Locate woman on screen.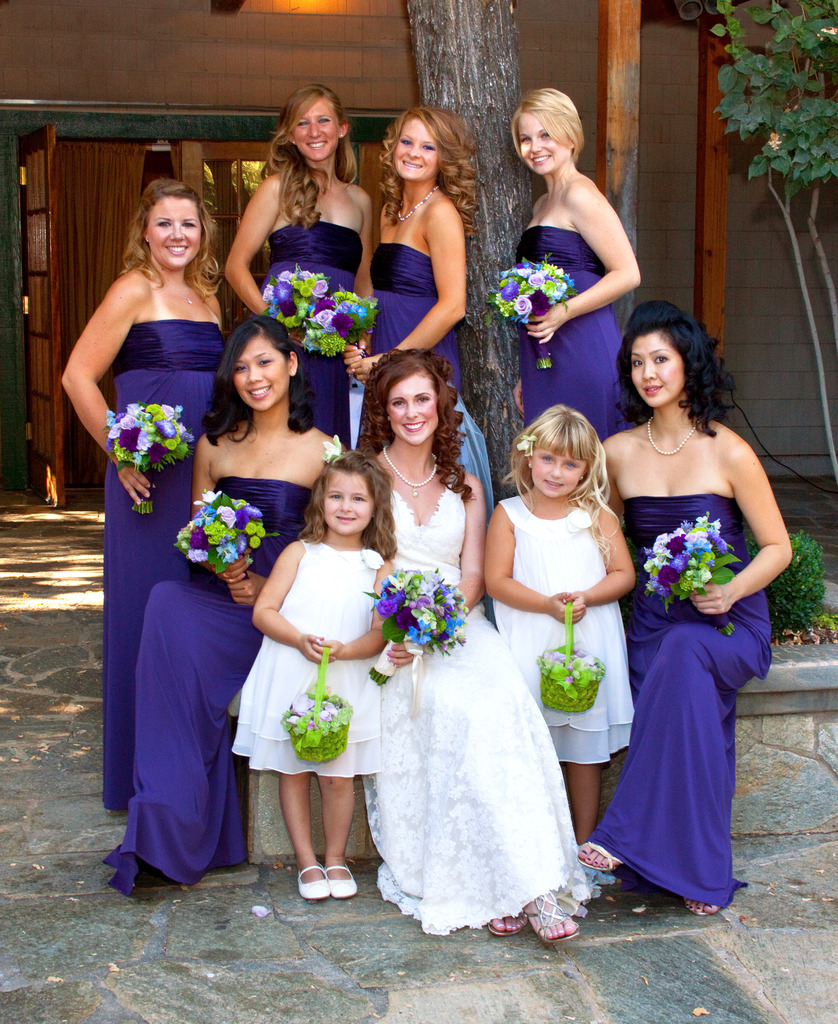
On screen at <region>600, 288, 780, 903</region>.
